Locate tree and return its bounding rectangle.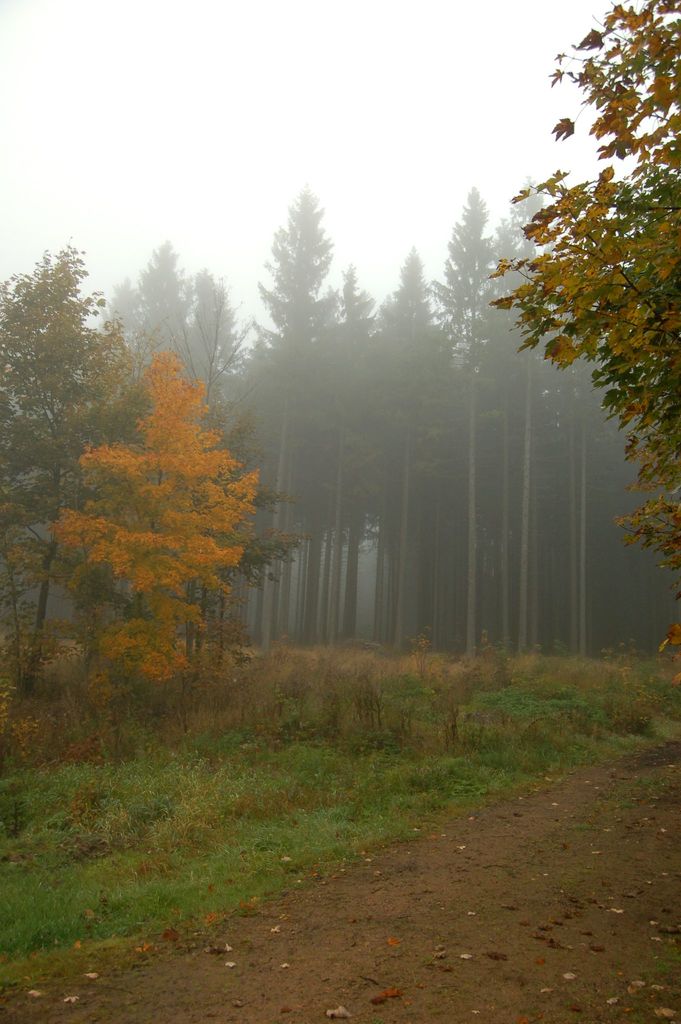
72:358:250:694.
